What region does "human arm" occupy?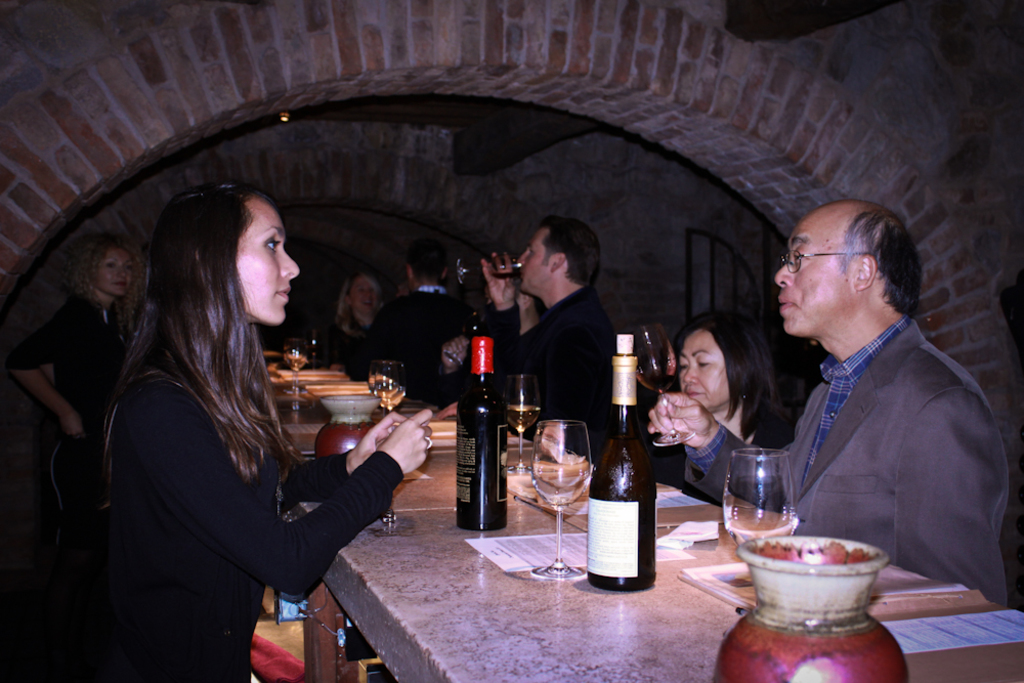
rect(15, 302, 96, 449).
